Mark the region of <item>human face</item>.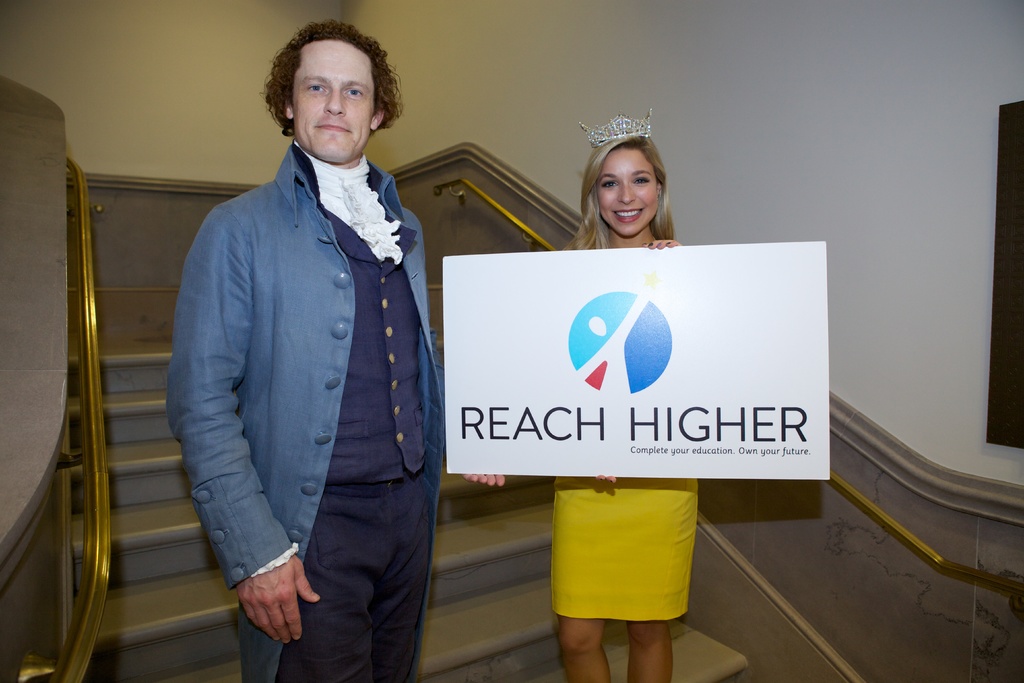
Region: locate(595, 142, 660, 238).
